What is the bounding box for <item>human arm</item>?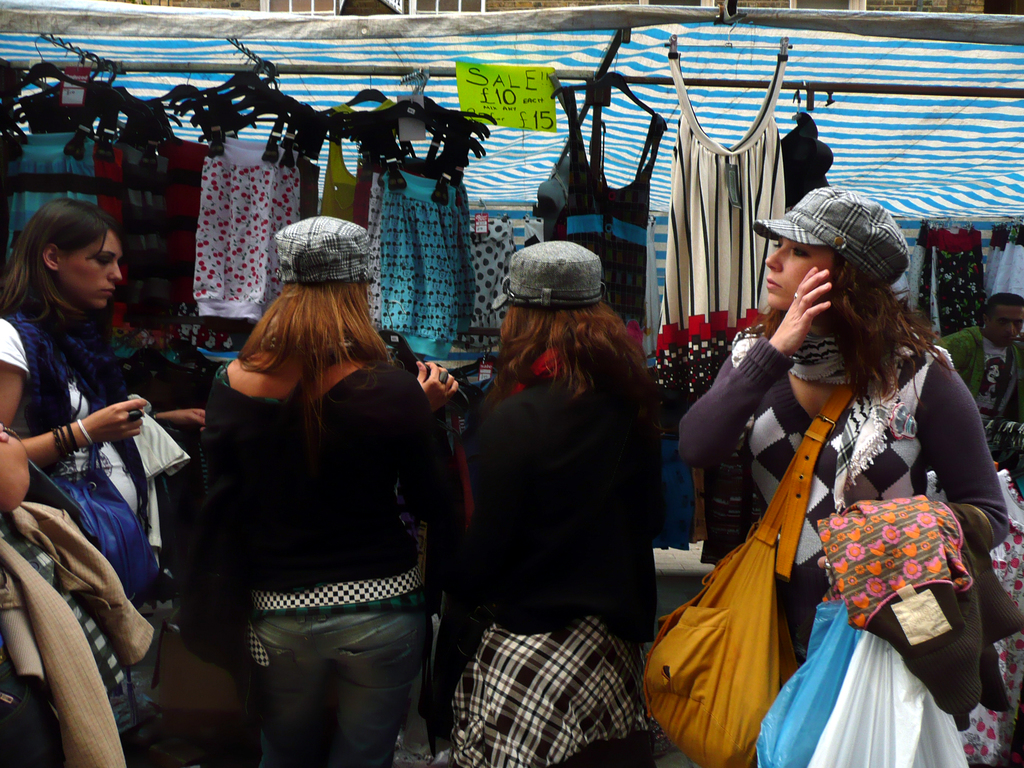
(left=672, top=268, right=826, bottom=471).
